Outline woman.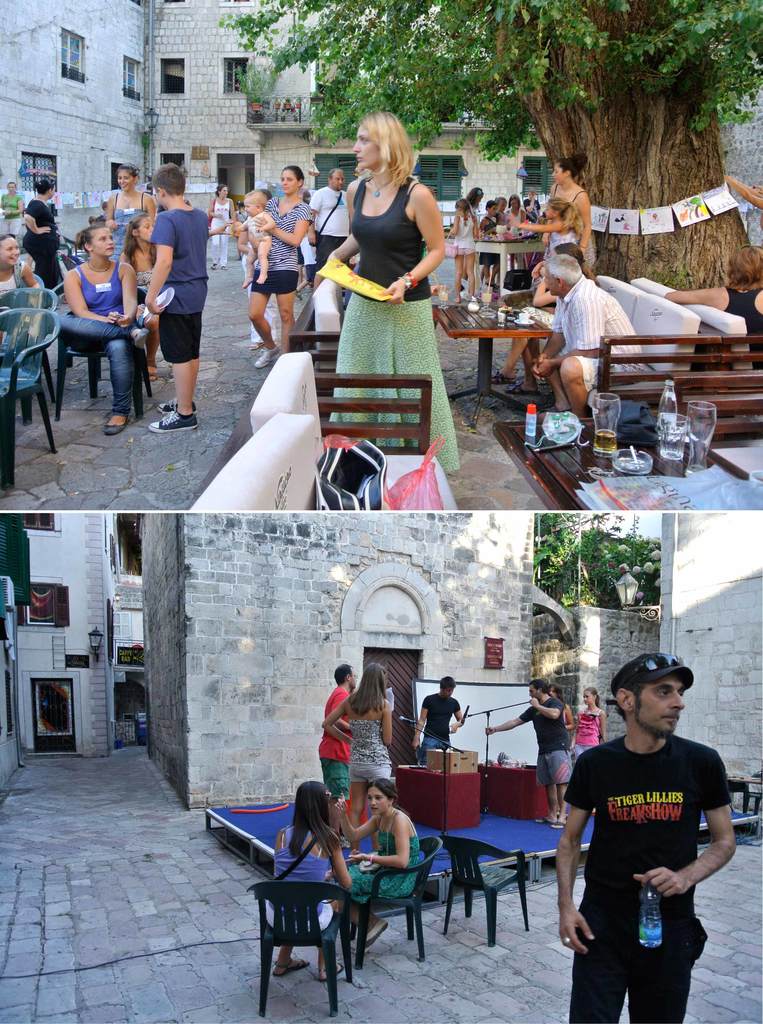
Outline: <bbox>115, 210, 236, 383</bbox>.
